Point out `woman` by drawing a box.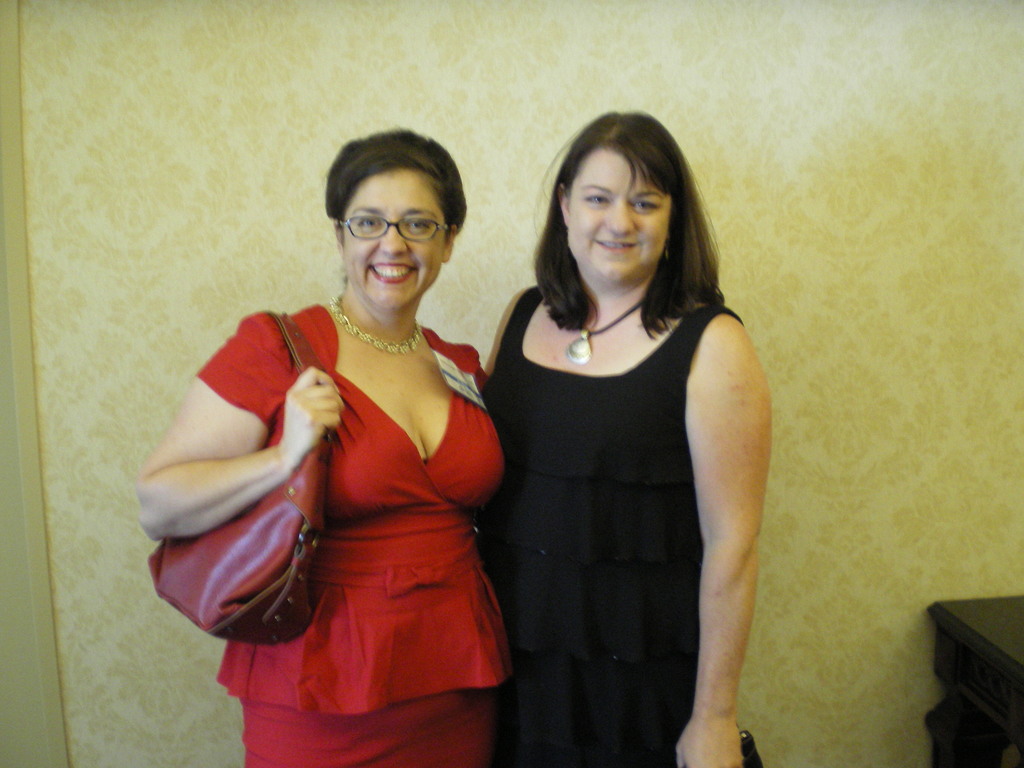
<bbox>483, 108, 768, 767</bbox>.
